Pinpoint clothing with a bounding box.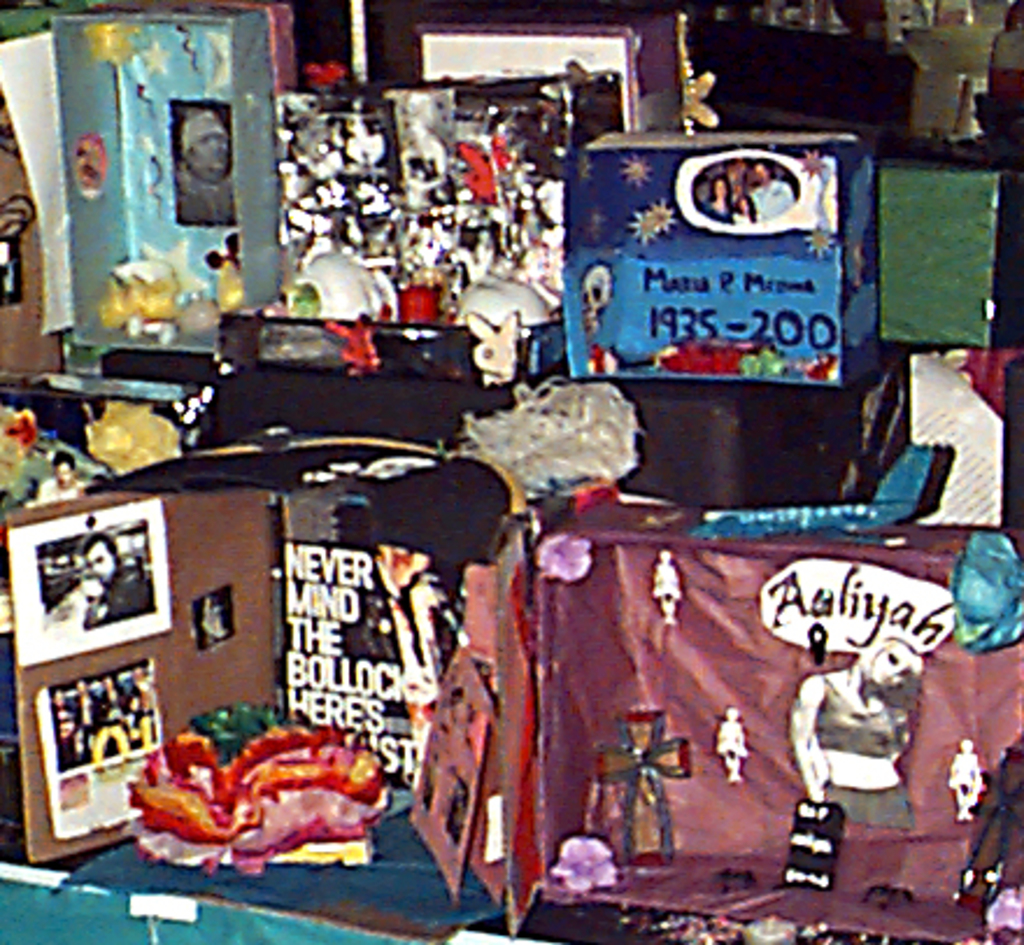
(x1=812, y1=675, x2=919, y2=824).
